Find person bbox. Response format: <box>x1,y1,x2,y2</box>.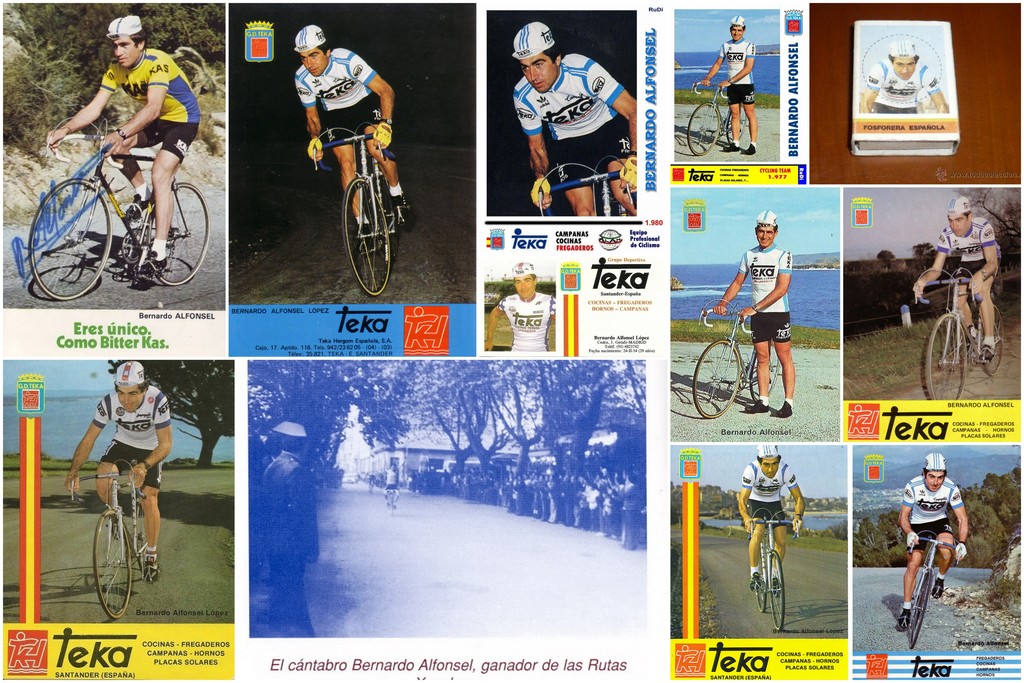
<box>913,194,1001,365</box>.
